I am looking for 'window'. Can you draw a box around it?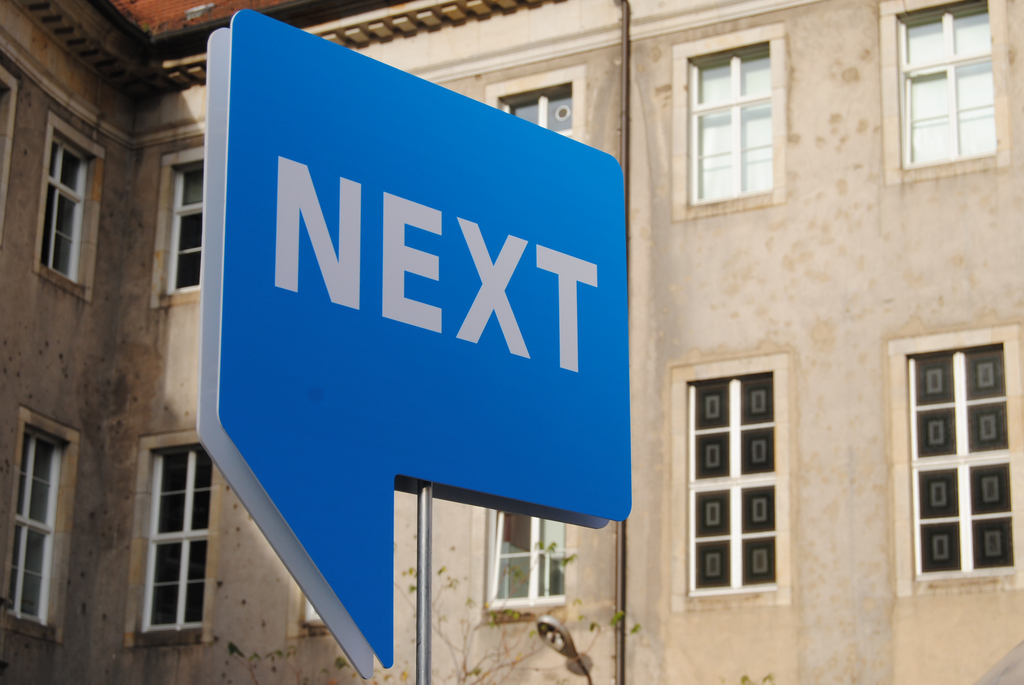
Sure, the bounding box is detection(667, 350, 788, 605).
